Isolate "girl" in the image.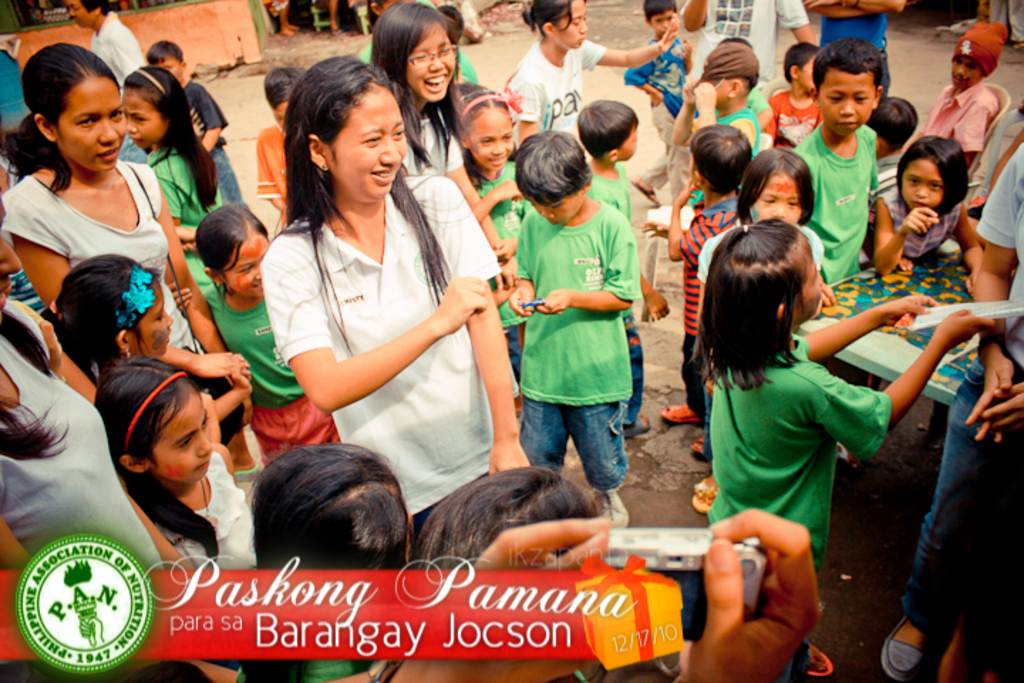
Isolated region: <box>1,41,229,350</box>.
